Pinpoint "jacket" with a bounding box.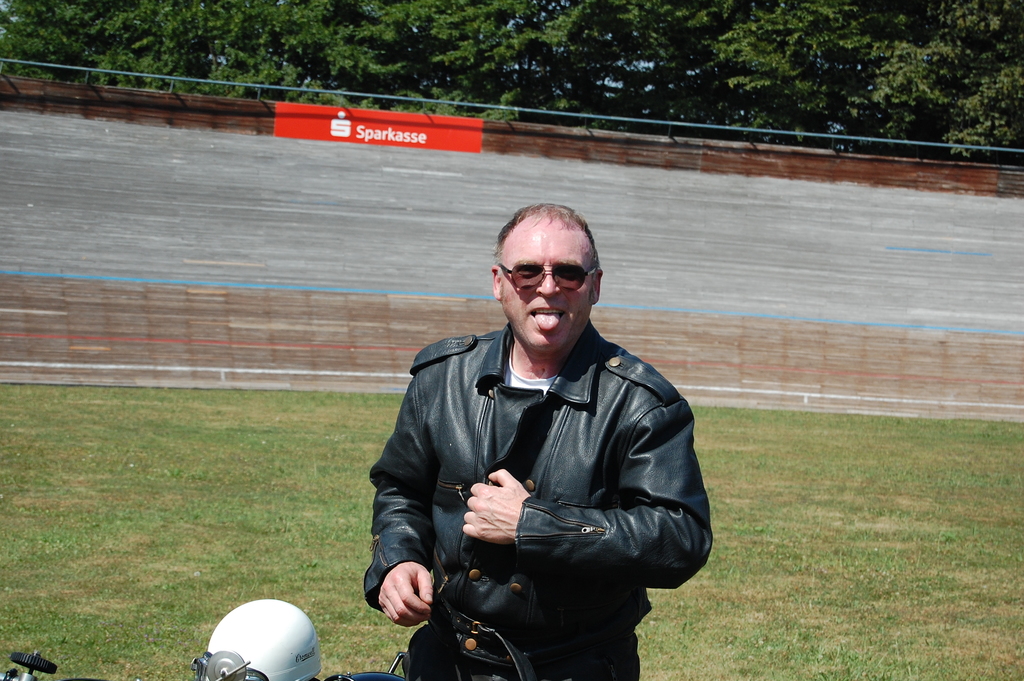
box=[365, 266, 694, 643].
